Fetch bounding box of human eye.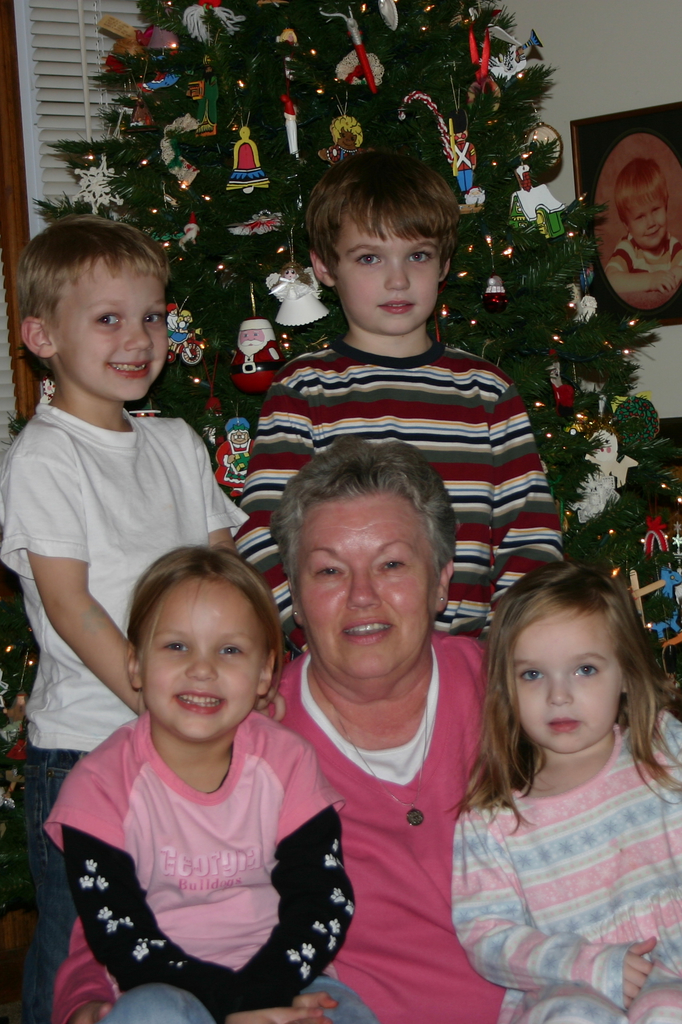
Bbox: 358 247 384 271.
